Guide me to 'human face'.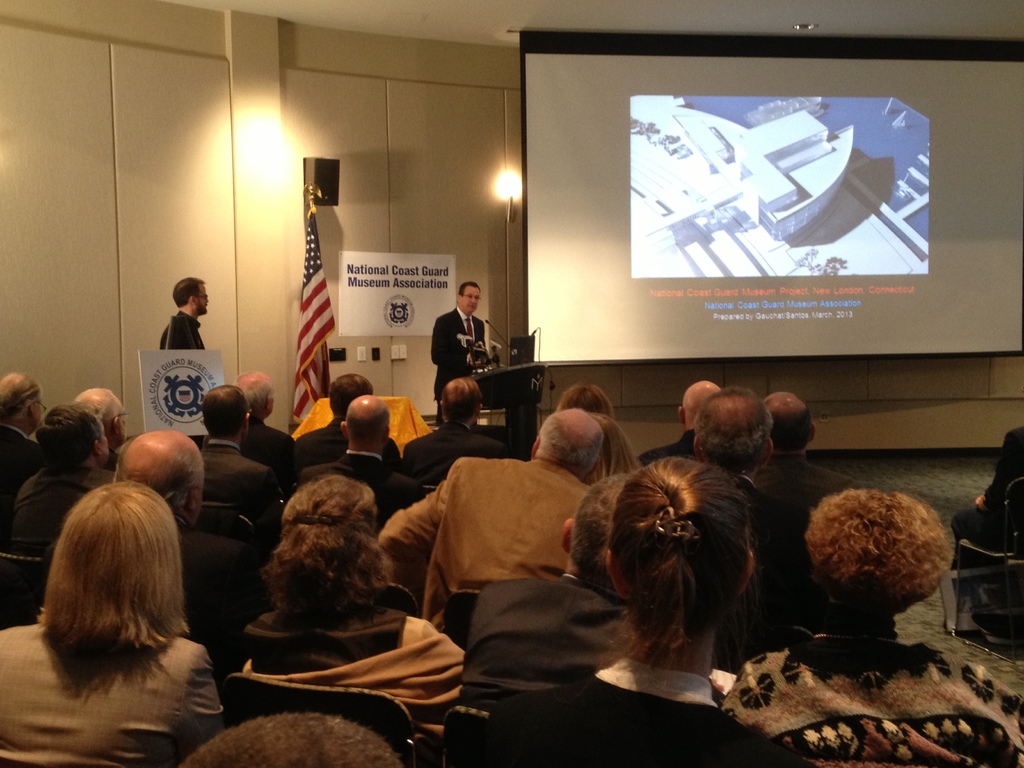
Guidance: 461/289/480/314.
